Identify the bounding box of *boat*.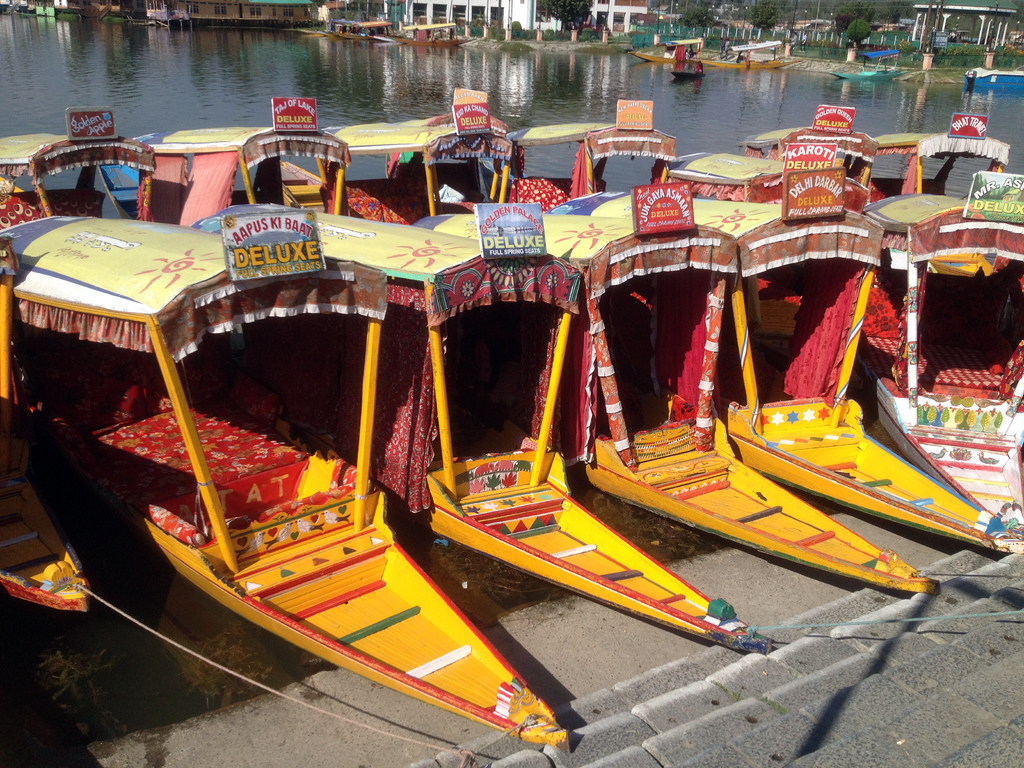
[left=671, top=65, right=703, bottom=81].
